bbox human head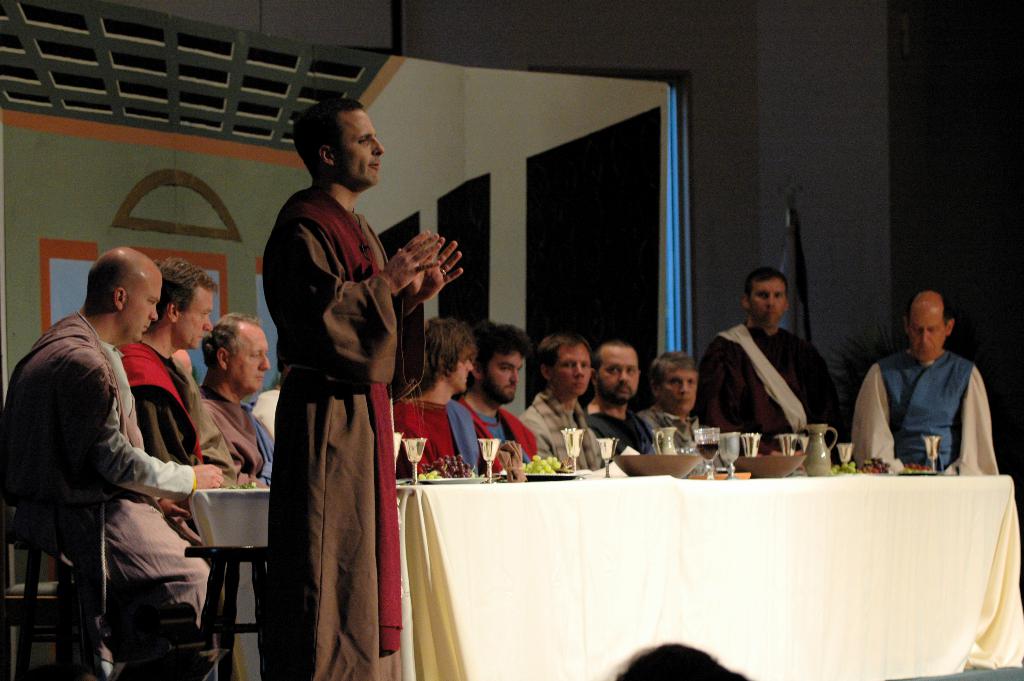
154,256,218,351
